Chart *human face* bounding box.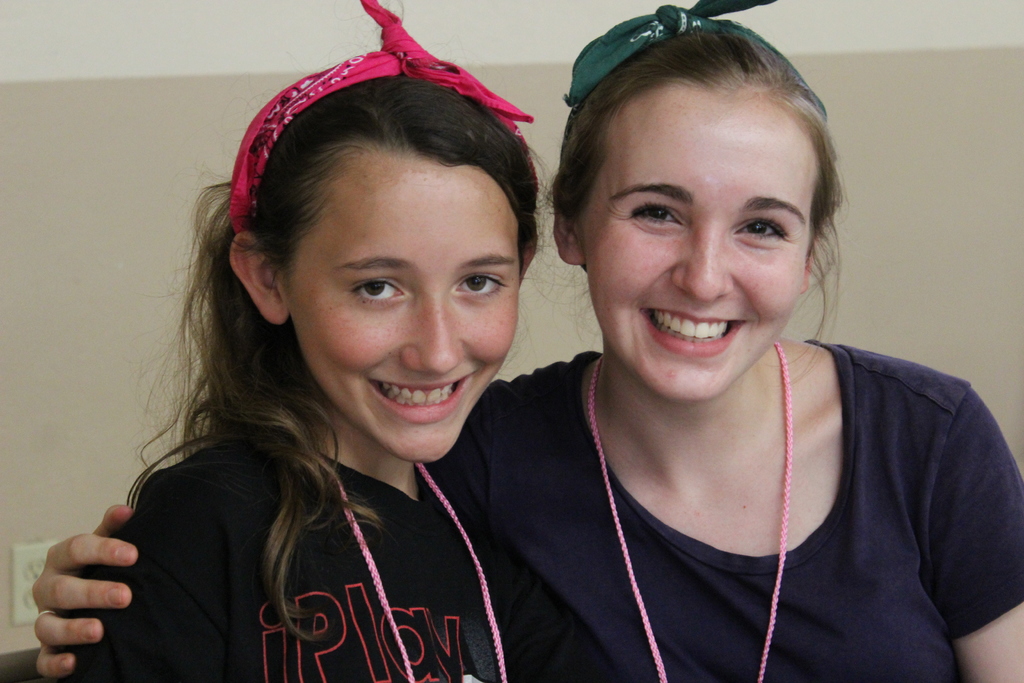
Charted: <region>582, 94, 819, 403</region>.
